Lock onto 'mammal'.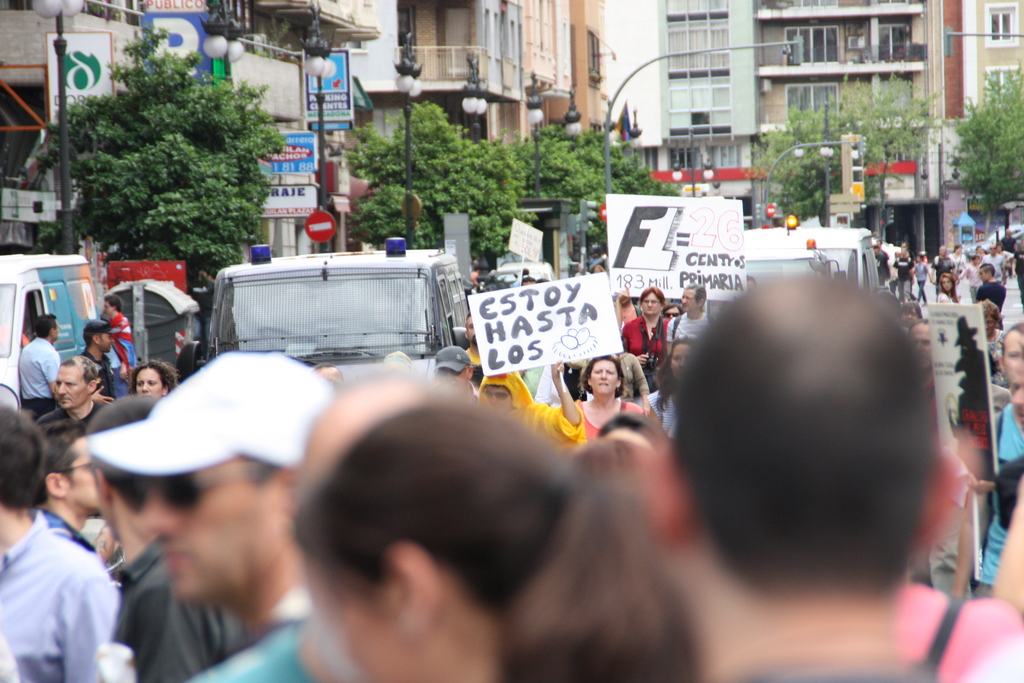
Locked: {"x1": 84, "y1": 346, "x2": 330, "y2": 682}.
